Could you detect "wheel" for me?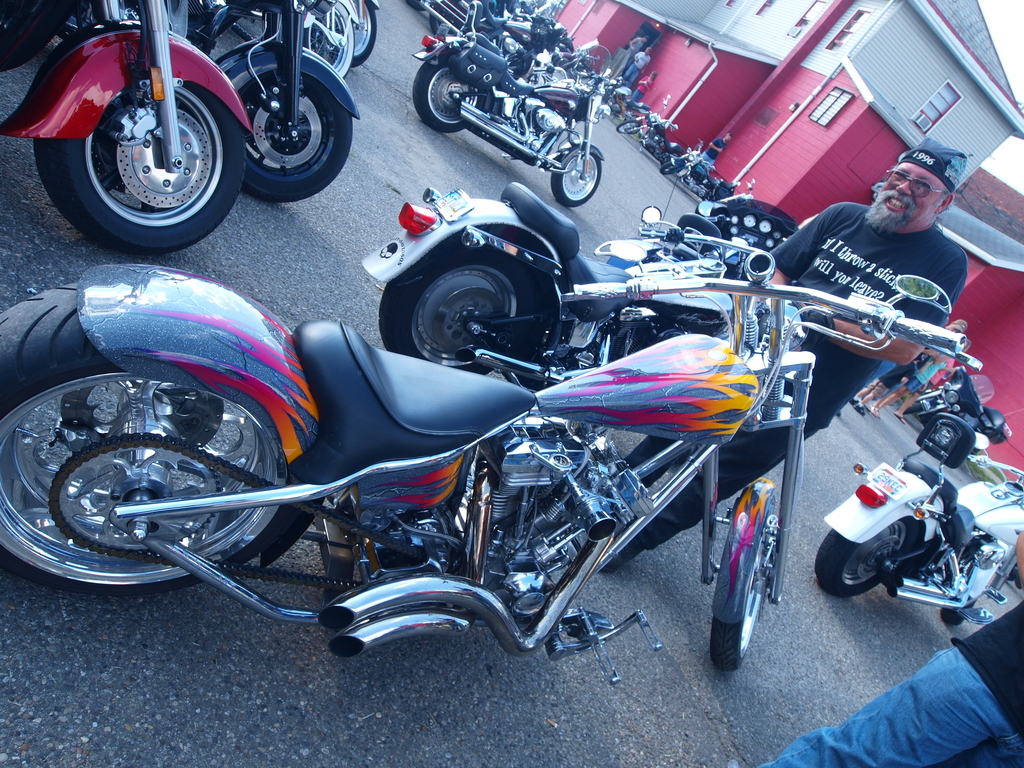
Detection result: <region>614, 120, 643, 136</region>.
